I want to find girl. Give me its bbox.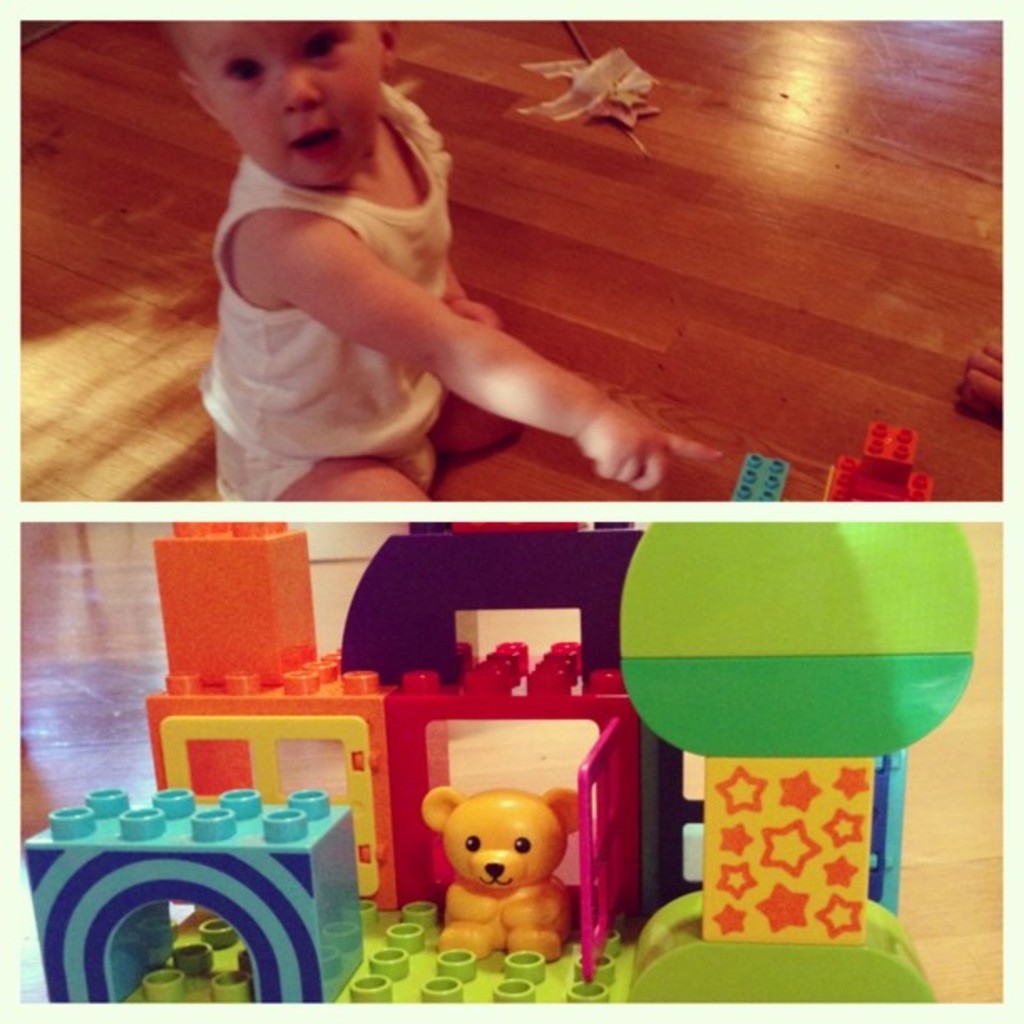
159, 17, 726, 502.
